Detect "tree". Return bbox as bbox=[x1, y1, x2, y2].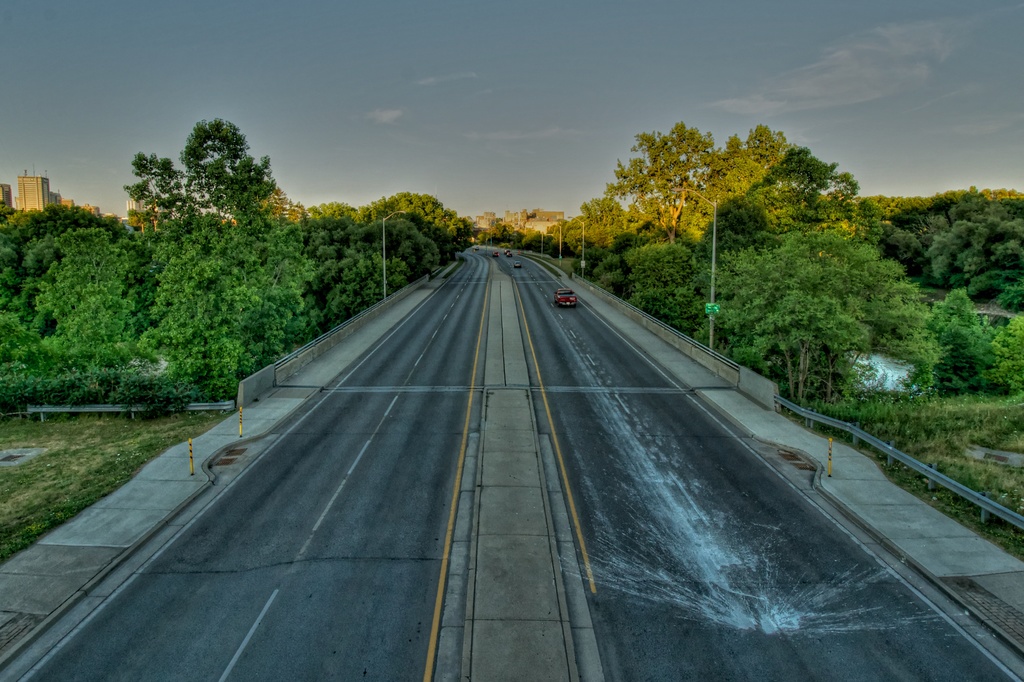
bbox=[102, 110, 323, 425].
